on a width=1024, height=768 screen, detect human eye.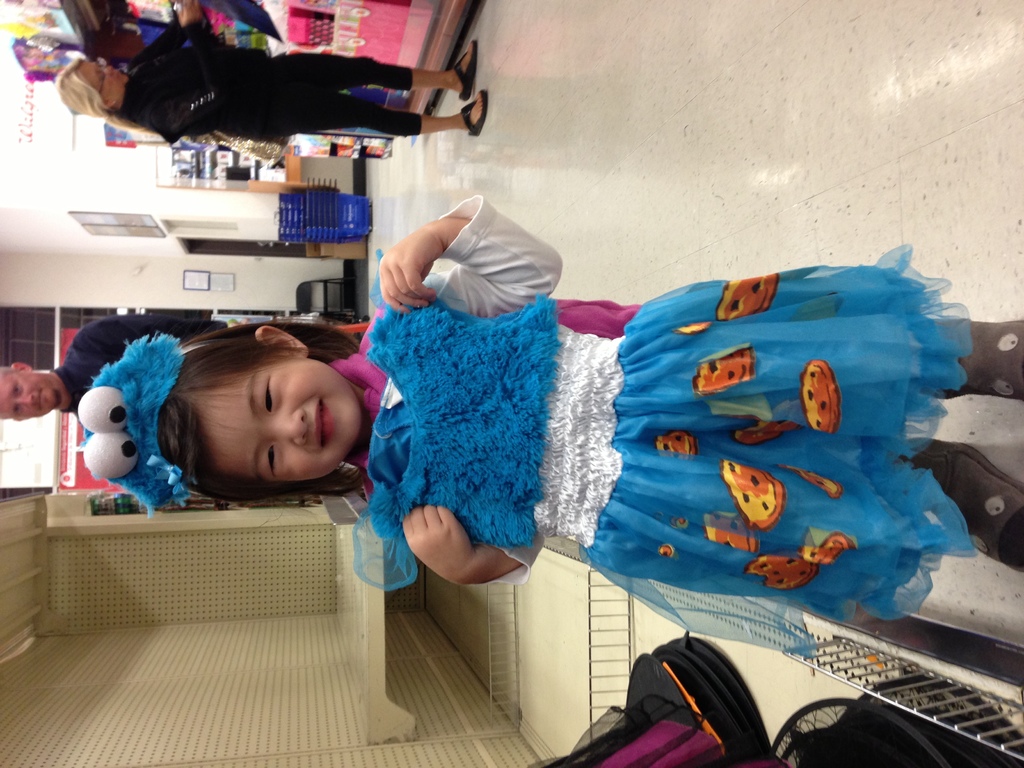
<box>12,382,22,398</box>.
